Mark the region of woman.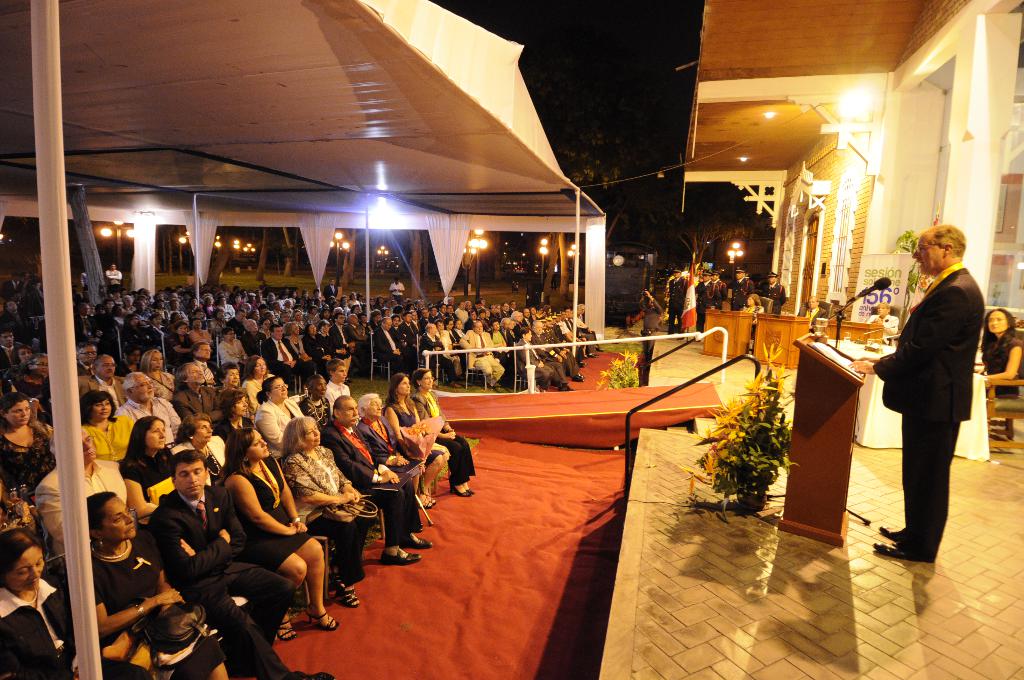
Region: 220 431 342 642.
